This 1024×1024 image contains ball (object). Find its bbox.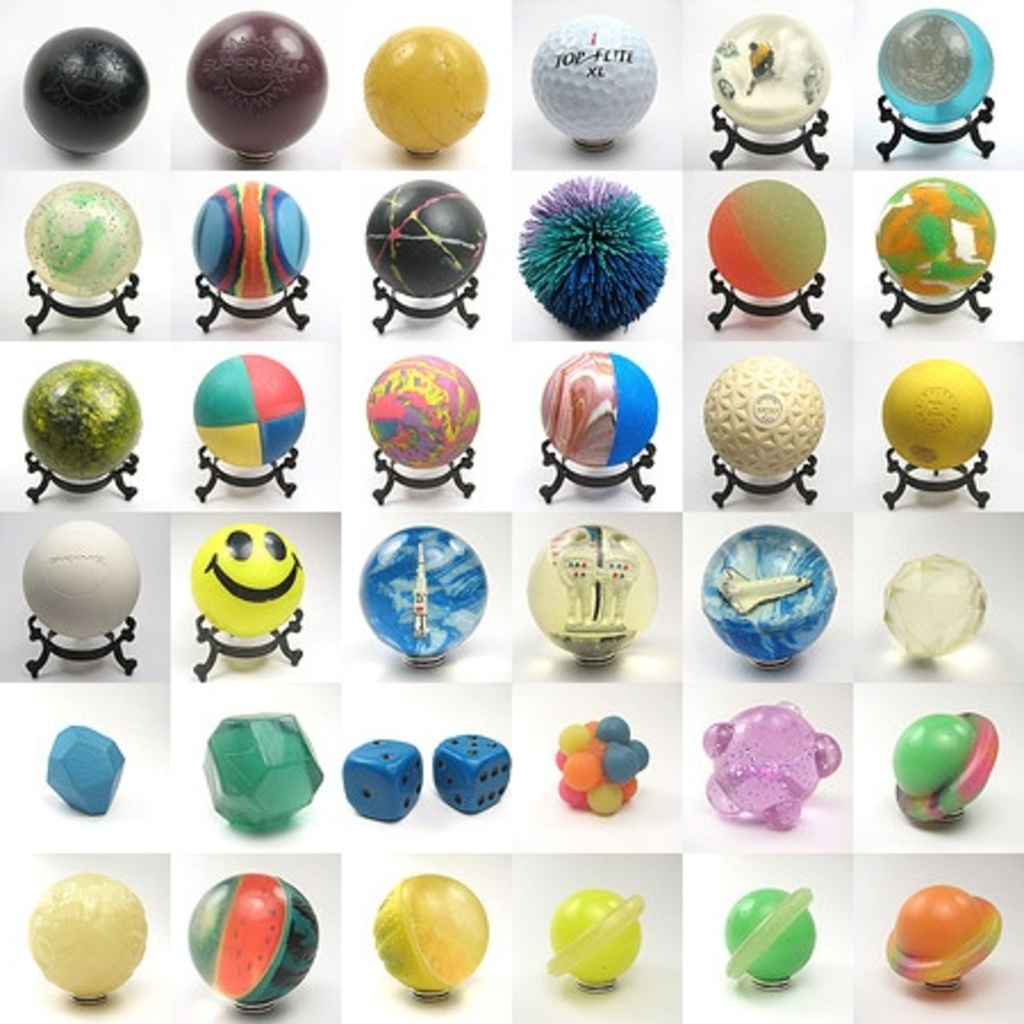
detection(887, 883, 988, 978).
